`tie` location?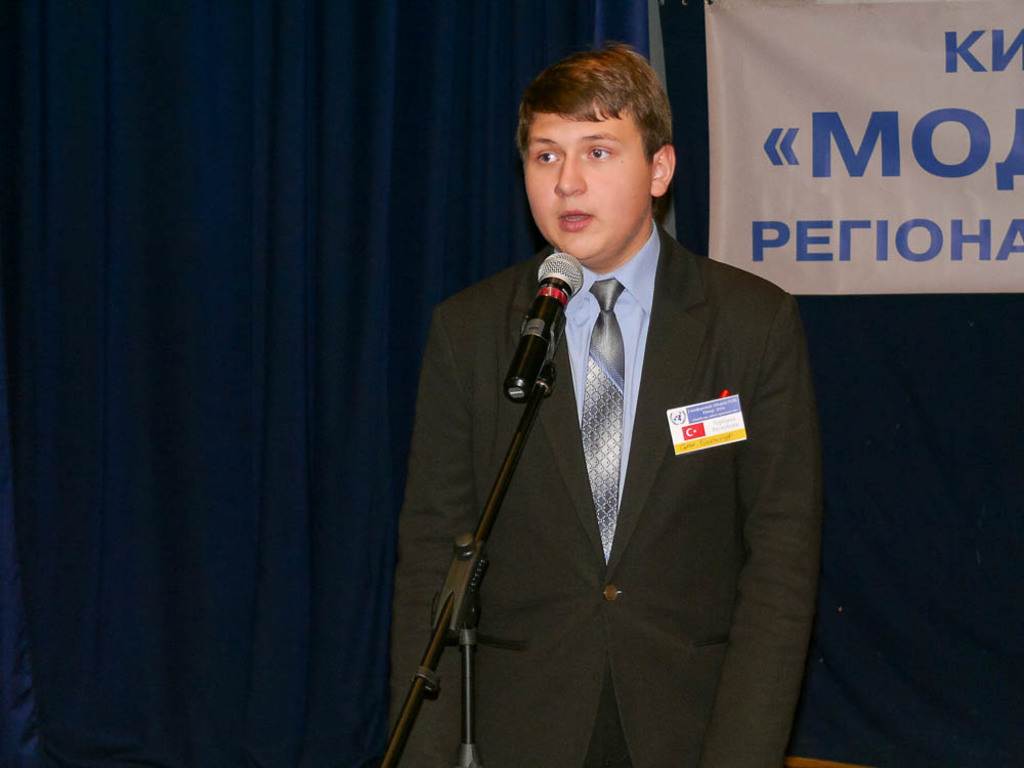
581/273/628/567
